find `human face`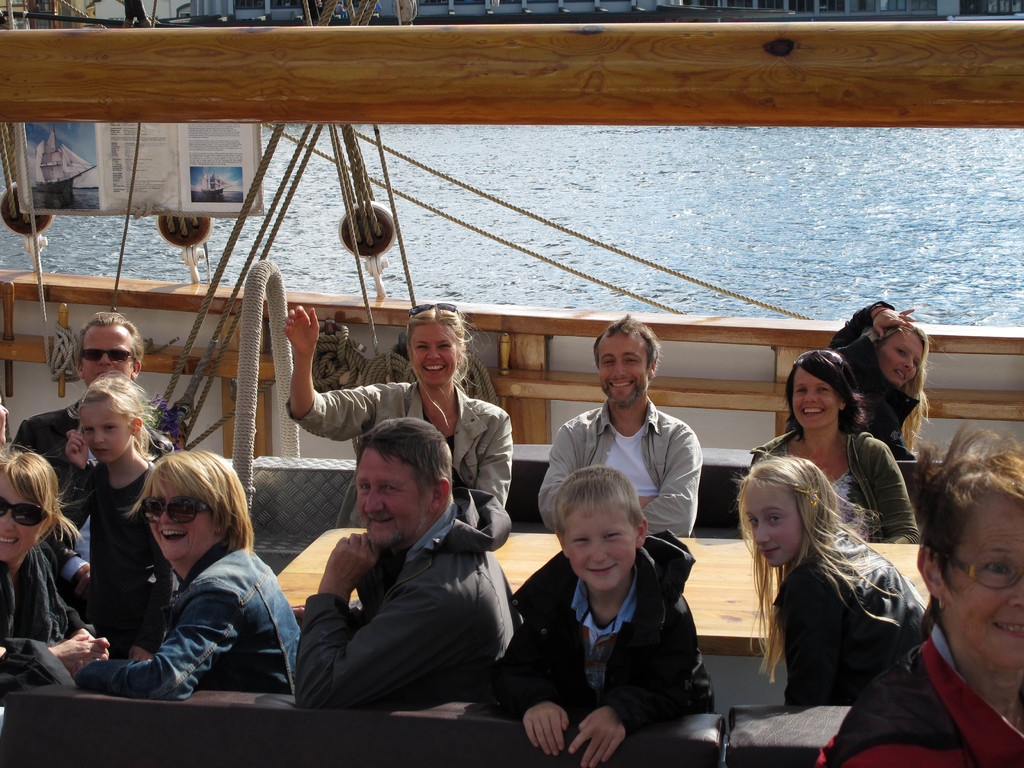
Rect(408, 324, 461, 384)
